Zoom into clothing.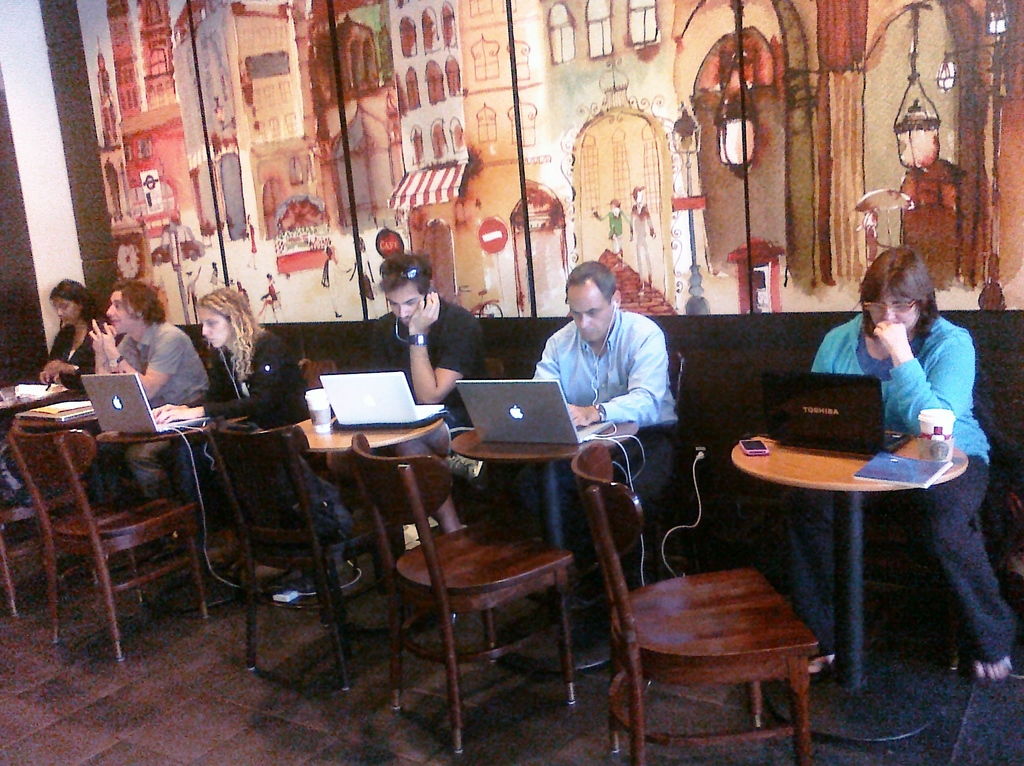
Zoom target: bbox=[44, 320, 97, 389].
